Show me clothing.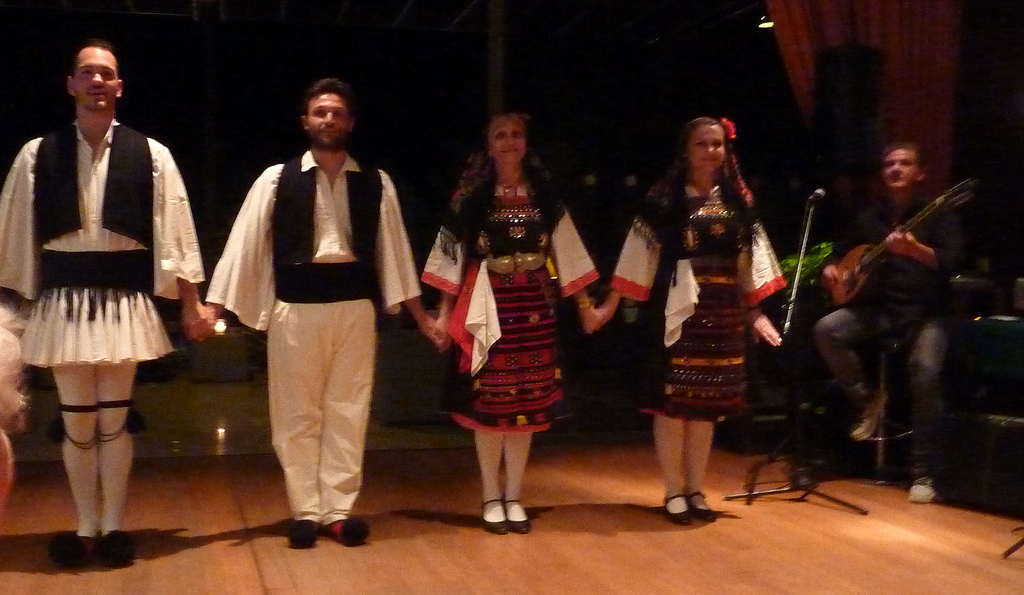
clothing is here: x1=808 y1=188 x2=977 y2=462.
